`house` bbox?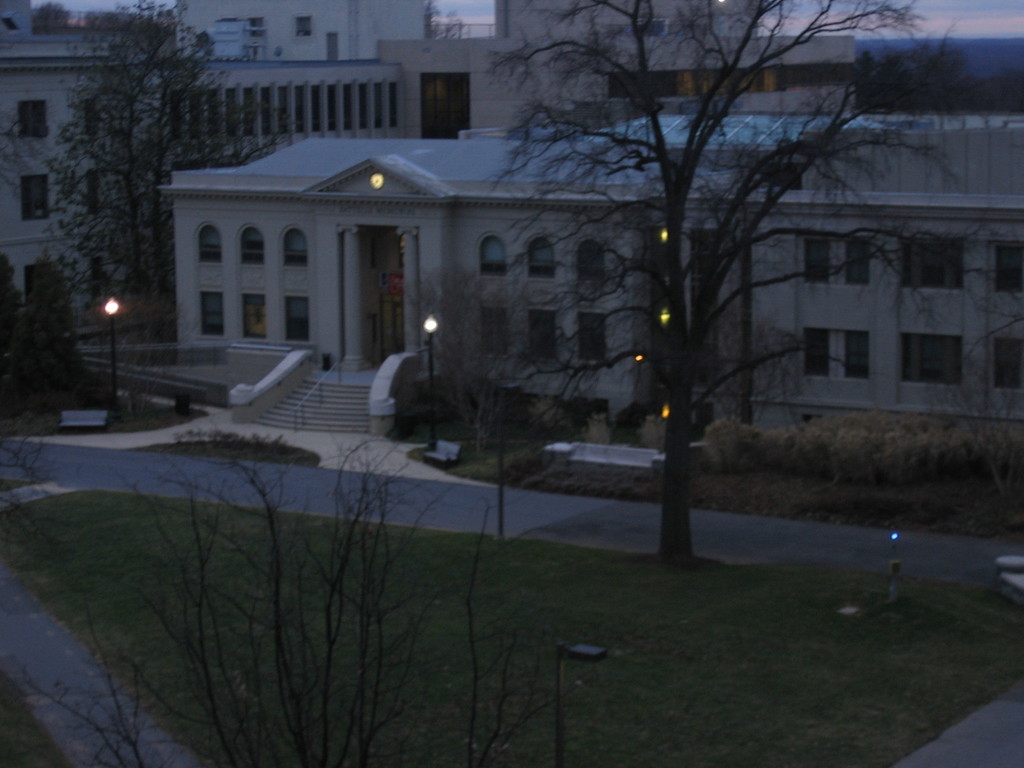
select_region(126, 4, 988, 516)
